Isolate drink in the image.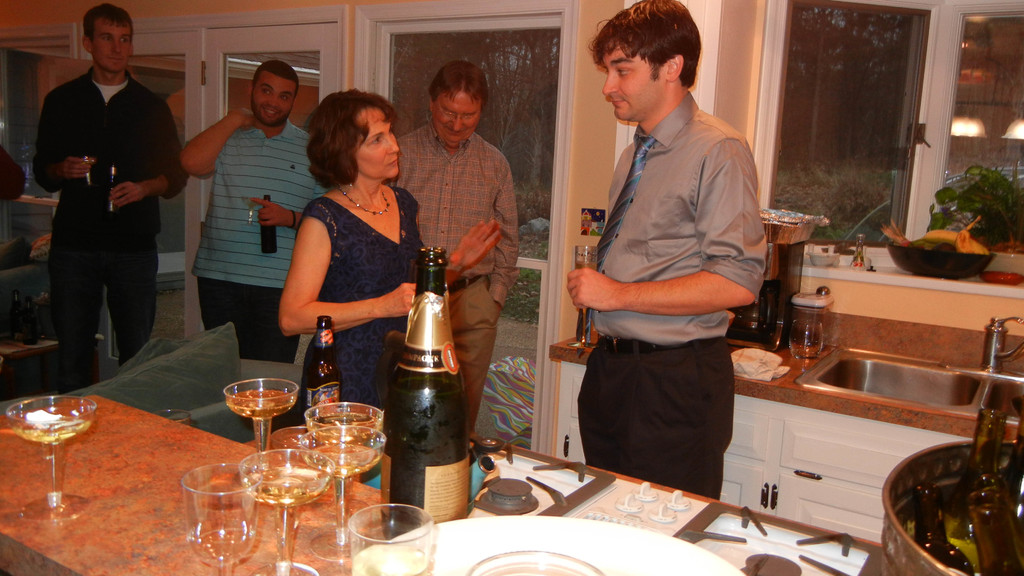
Isolated region: {"x1": 308, "y1": 448, "x2": 374, "y2": 474}.
